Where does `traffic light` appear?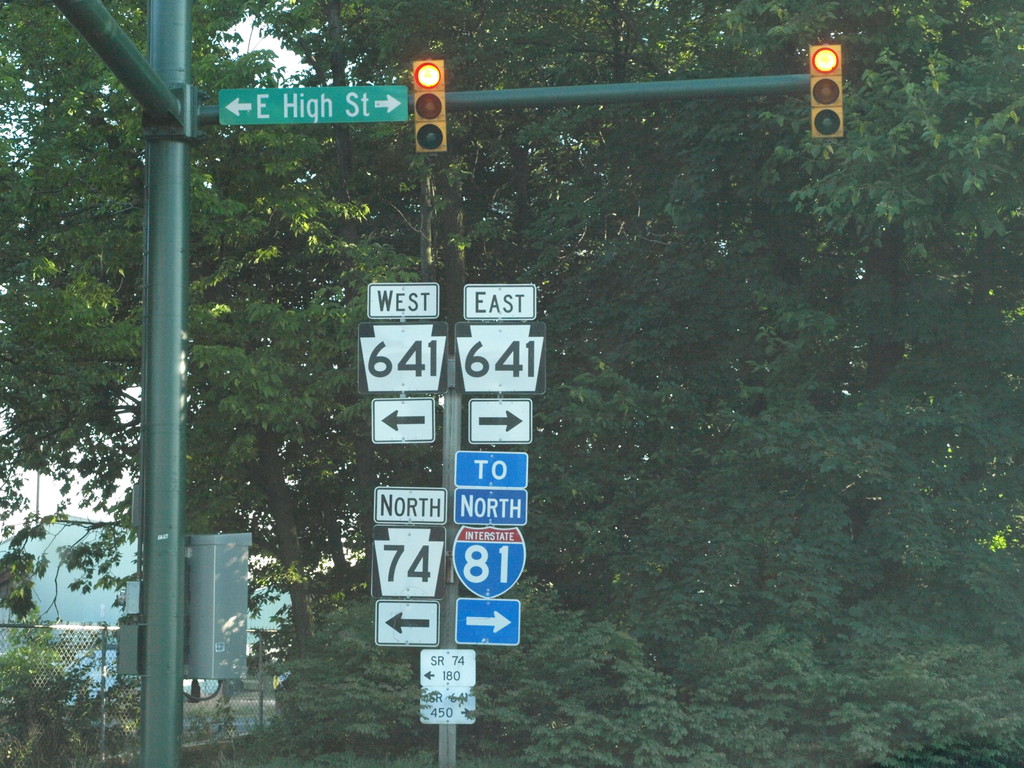
Appears at box(411, 60, 446, 155).
